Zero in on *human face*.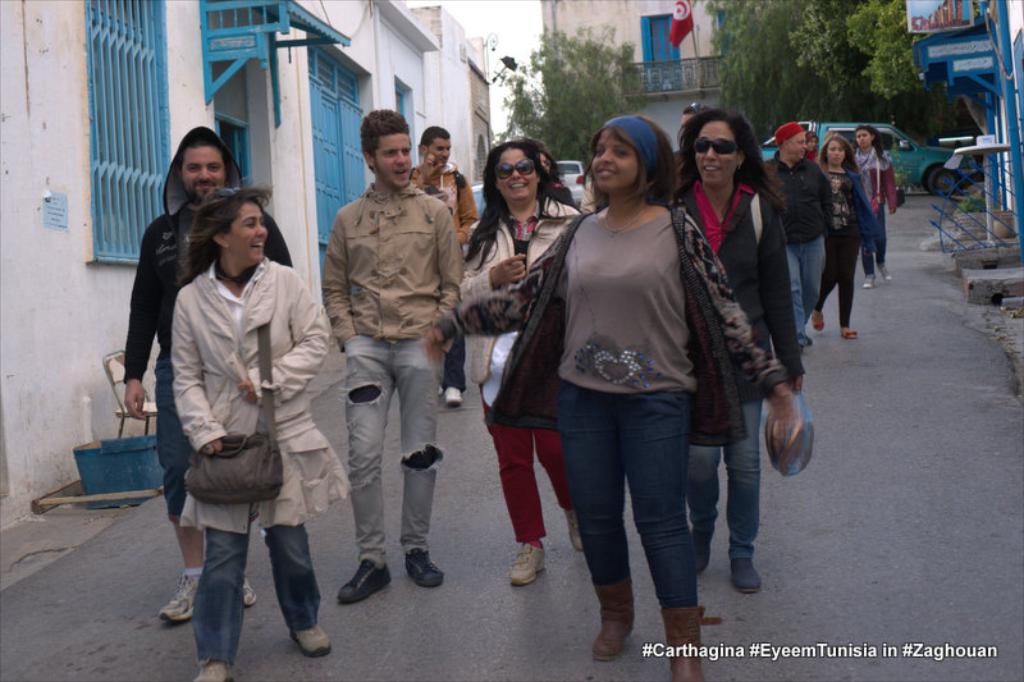
Zeroed in: 856/132/877/147.
